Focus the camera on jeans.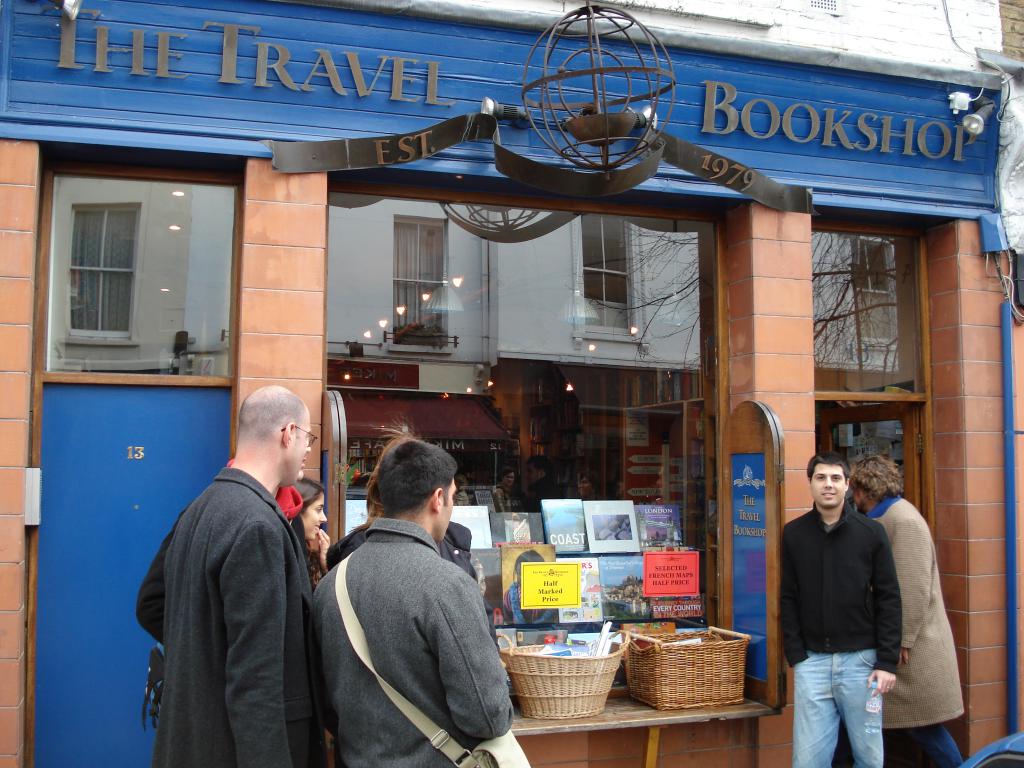
Focus region: box(794, 627, 884, 762).
